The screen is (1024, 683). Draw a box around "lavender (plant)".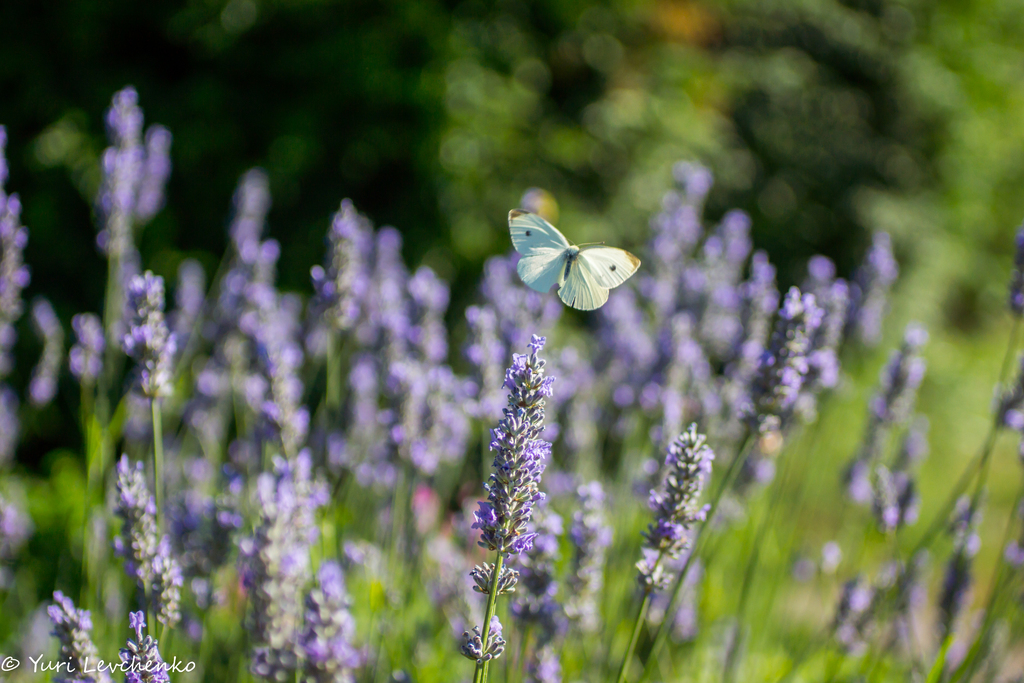
993 389 1023 450.
